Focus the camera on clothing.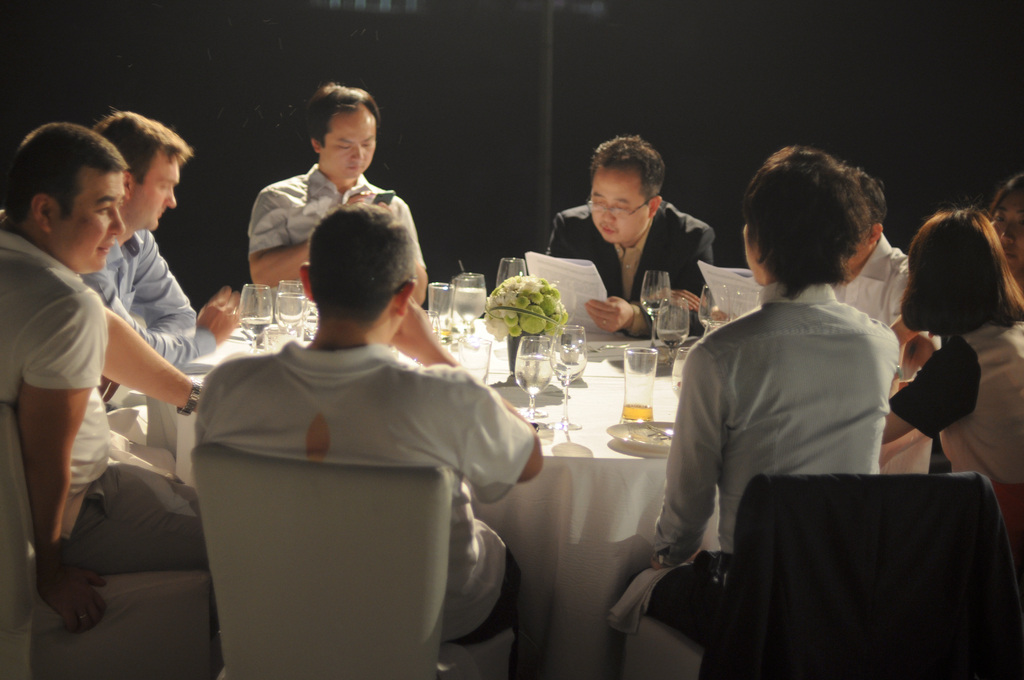
Focus region: pyautogui.locateOnScreen(643, 284, 900, 654).
